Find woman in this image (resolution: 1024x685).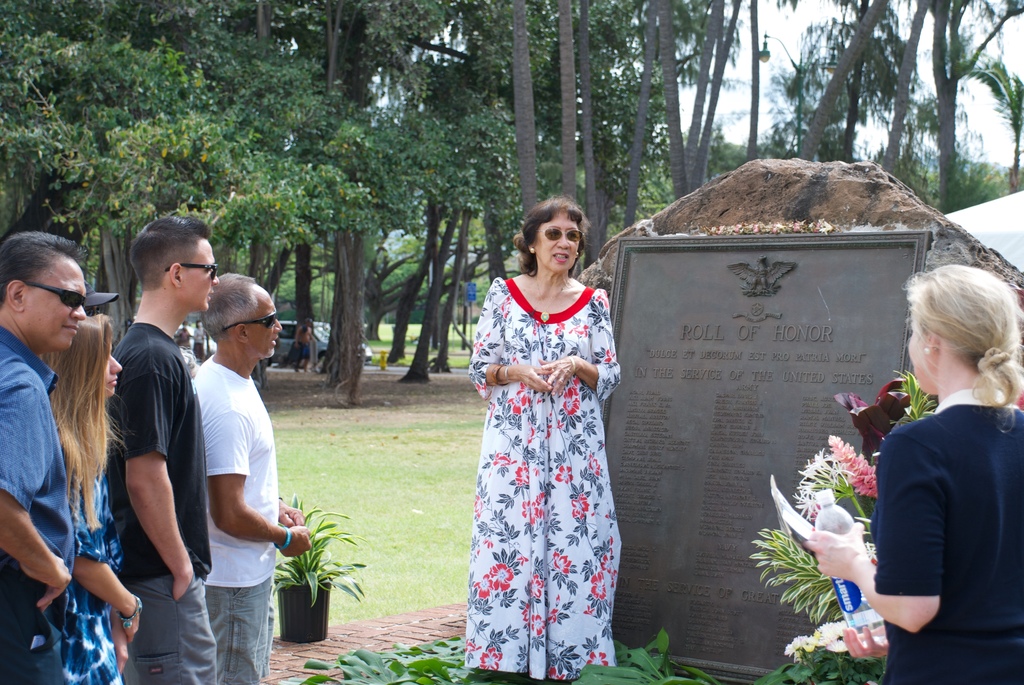
region(35, 311, 145, 684).
